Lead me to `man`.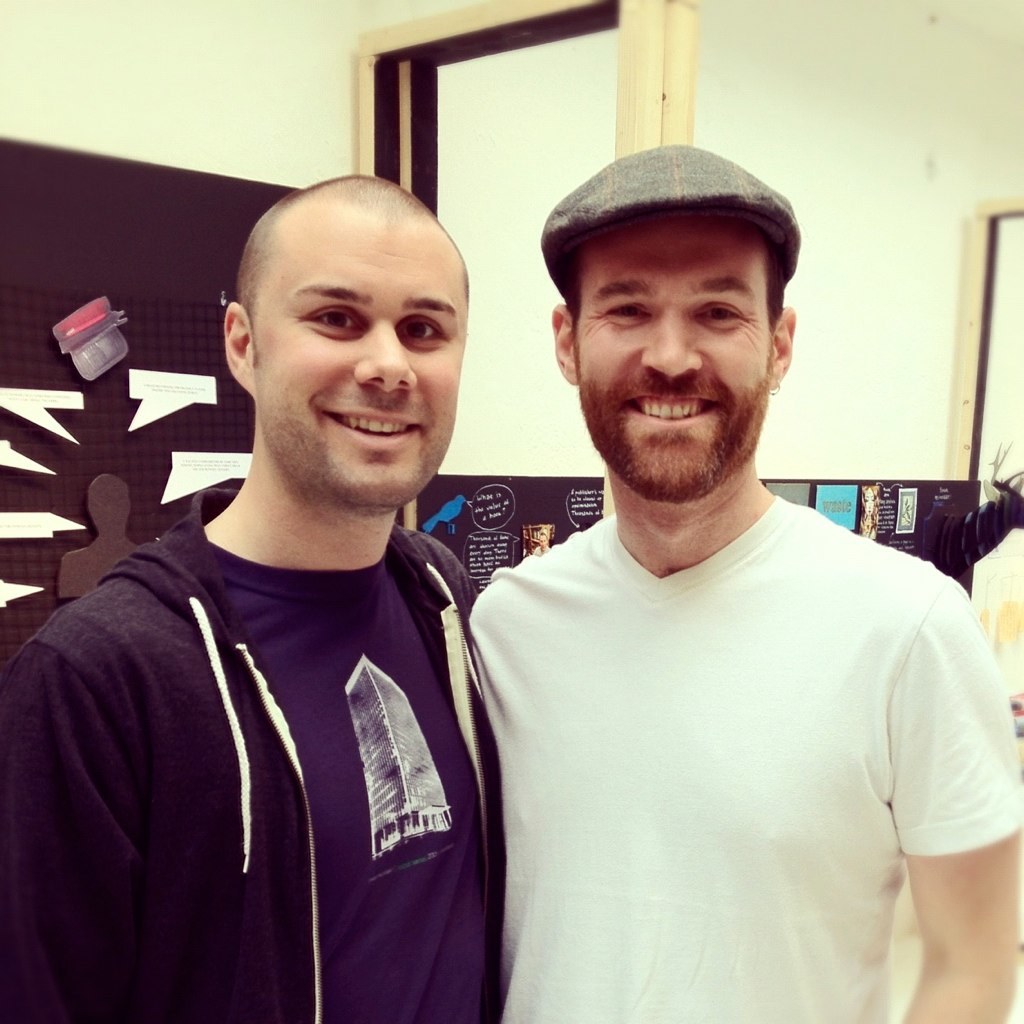
Lead to bbox(418, 126, 999, 1011).
